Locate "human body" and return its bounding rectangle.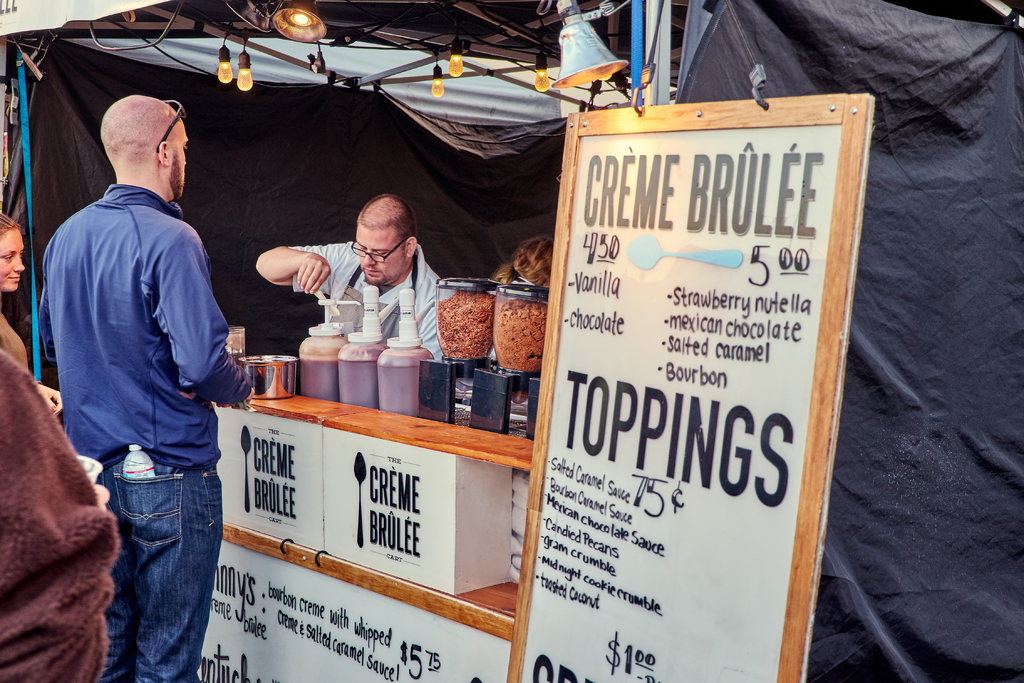
Rect(42, 179, 257, 682).
